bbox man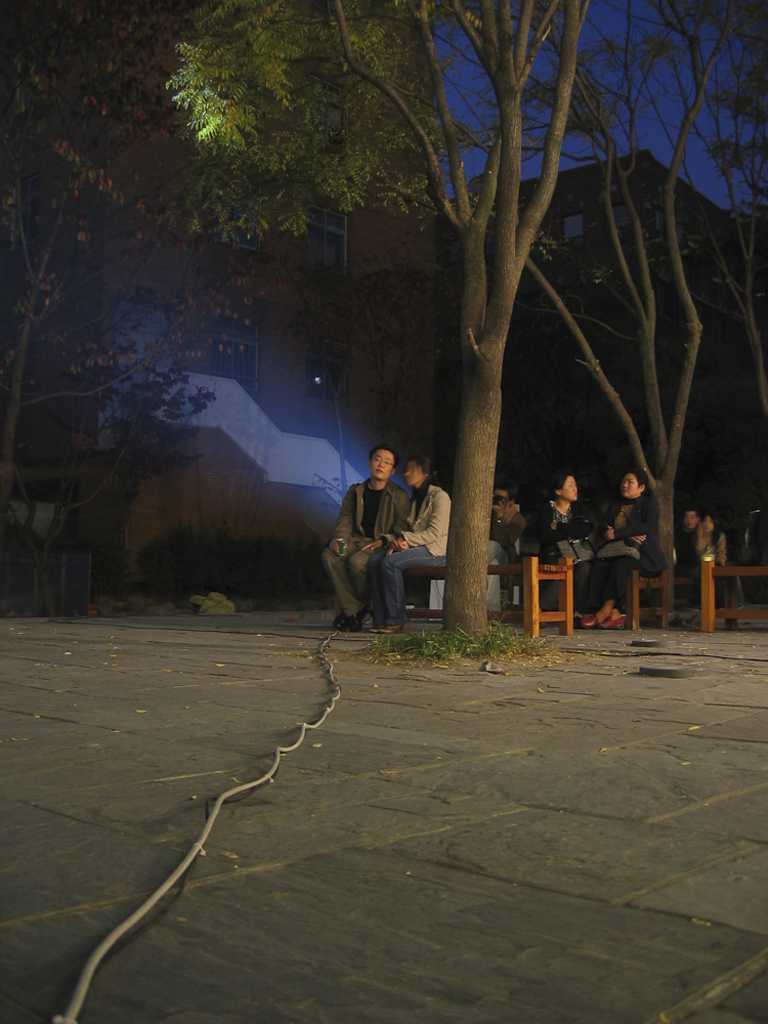
l=329, t=442, r=413, b=636
